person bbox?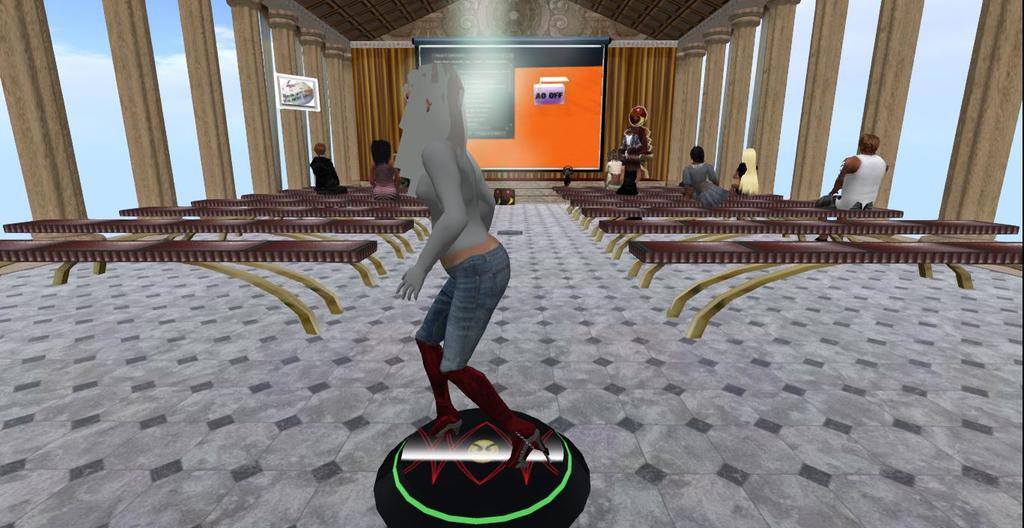
384 54 534 488
